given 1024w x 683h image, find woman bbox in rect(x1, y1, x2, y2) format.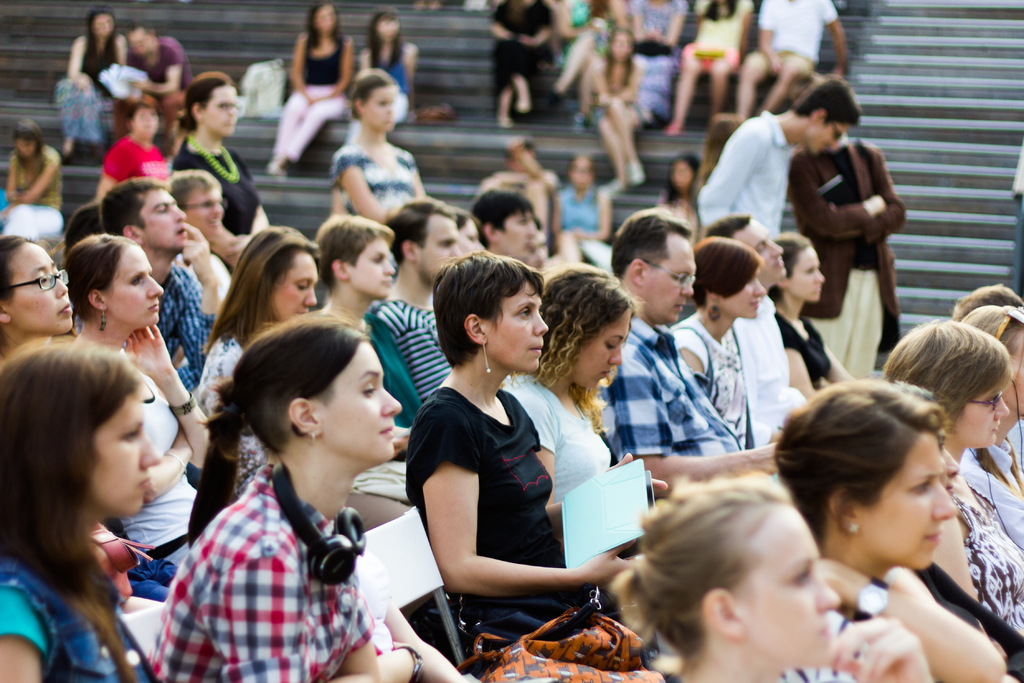
rect(669, 235, 769, 461).
